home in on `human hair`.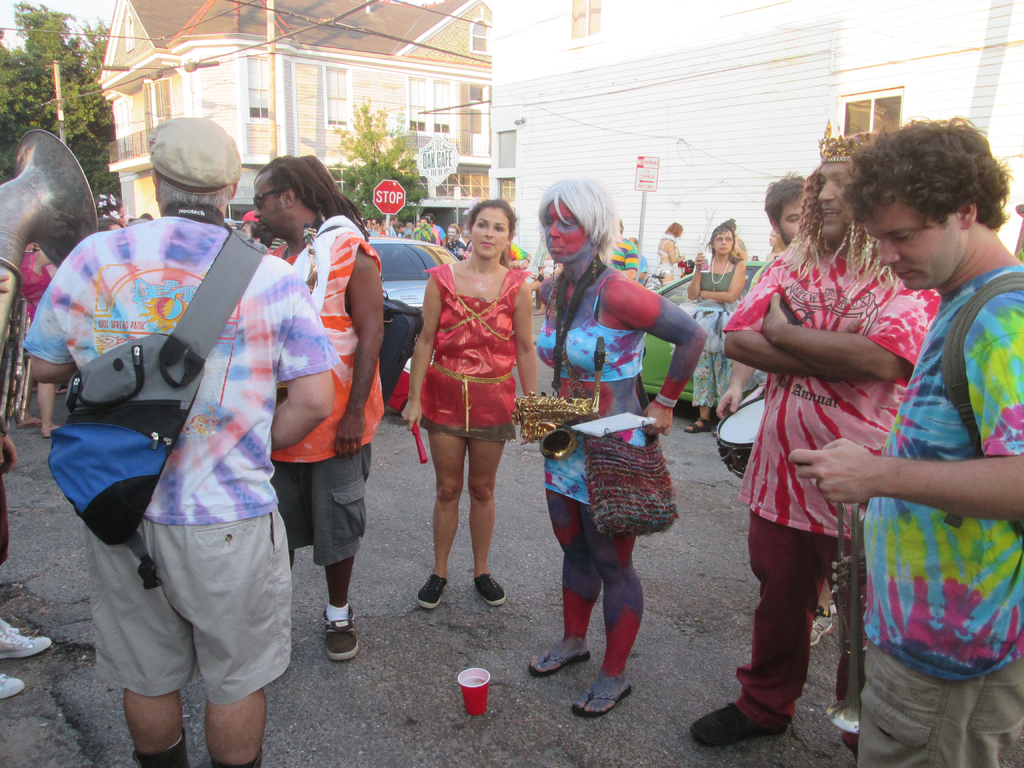
Homed in at left=705, top=220, right=744, bottom=264.
